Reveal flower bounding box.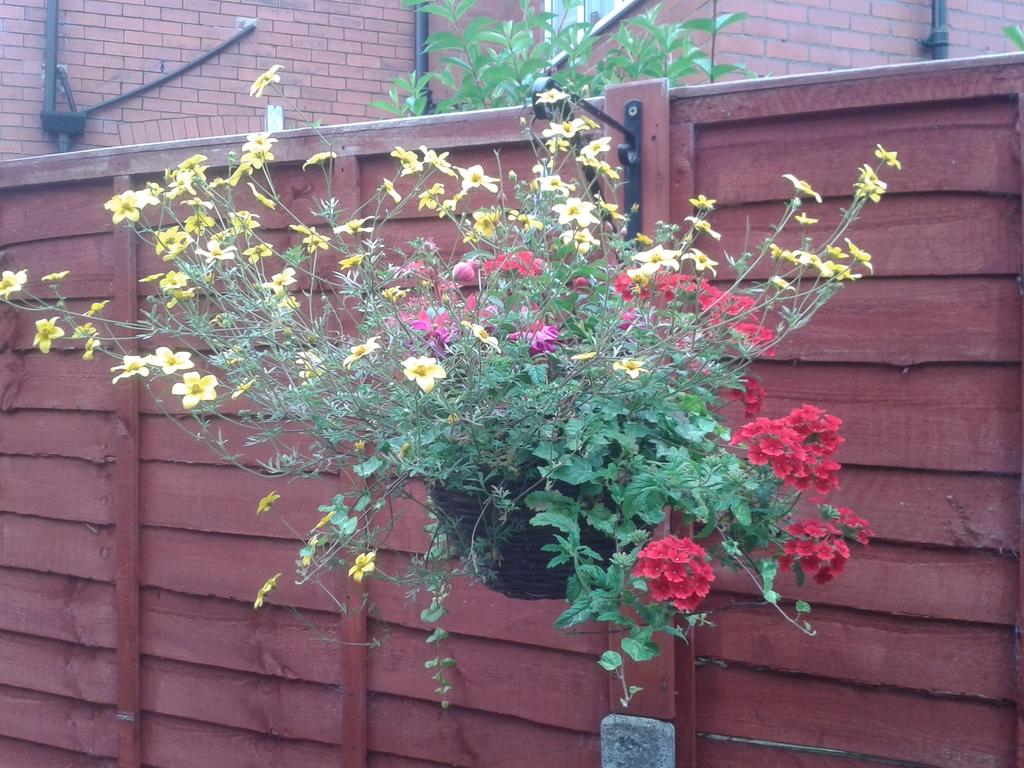
Revealed: x1=139 y1=267 x2=200 y2=296.
